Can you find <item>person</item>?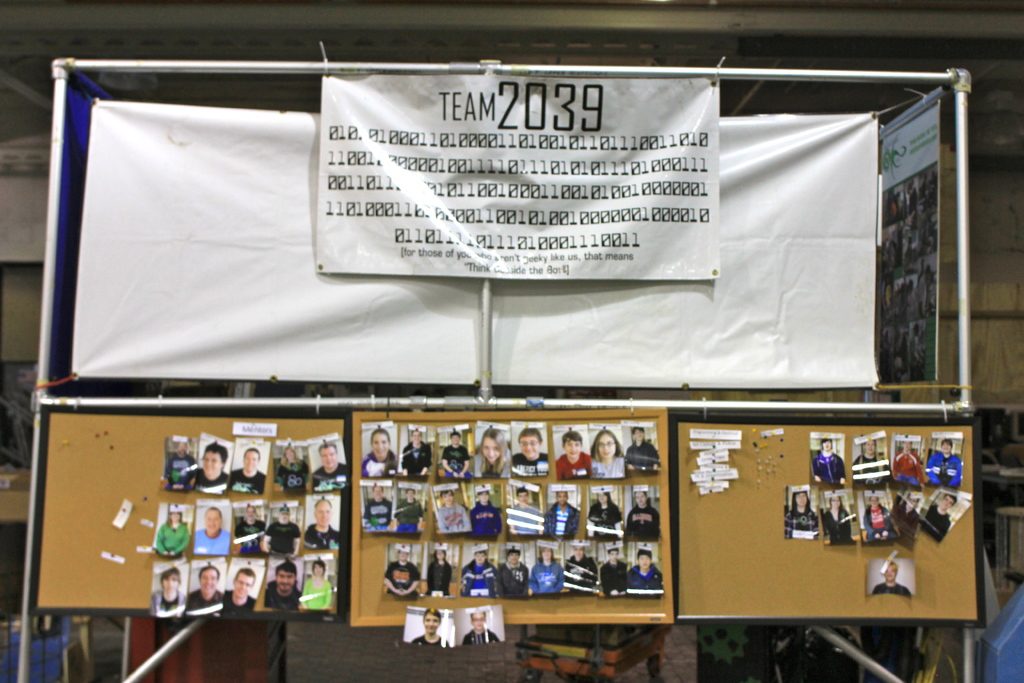
Yes, bounding box: region(390, 486, 426, 538).
